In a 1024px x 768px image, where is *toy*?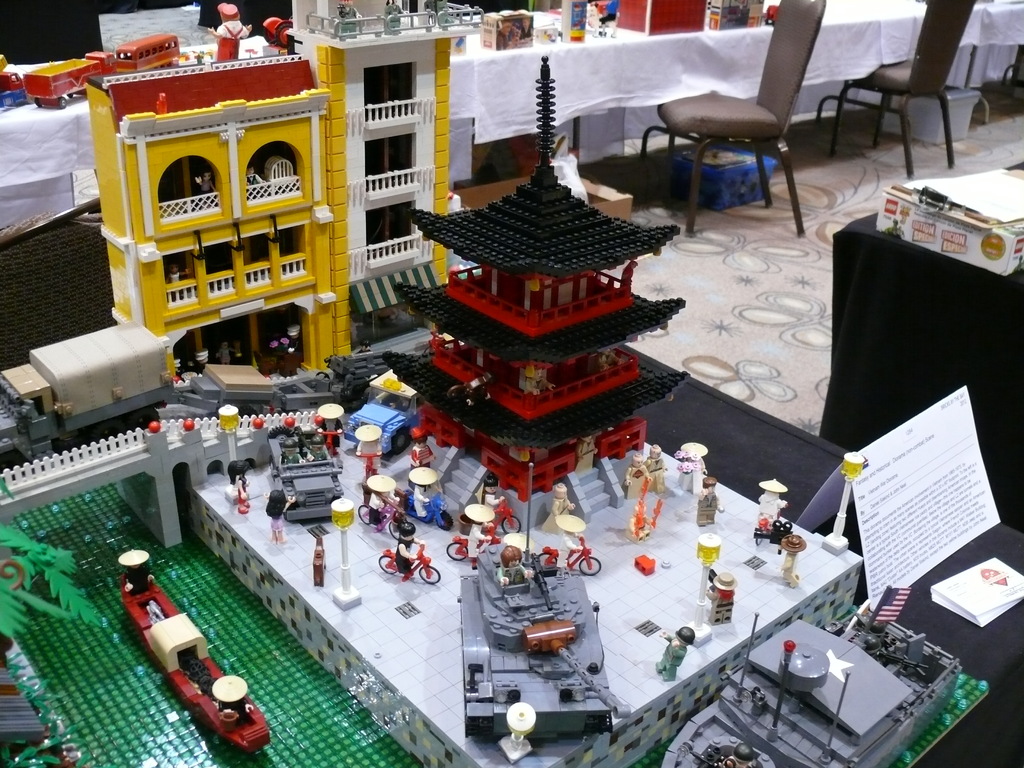
select_region(337, 0, 361, 41).
